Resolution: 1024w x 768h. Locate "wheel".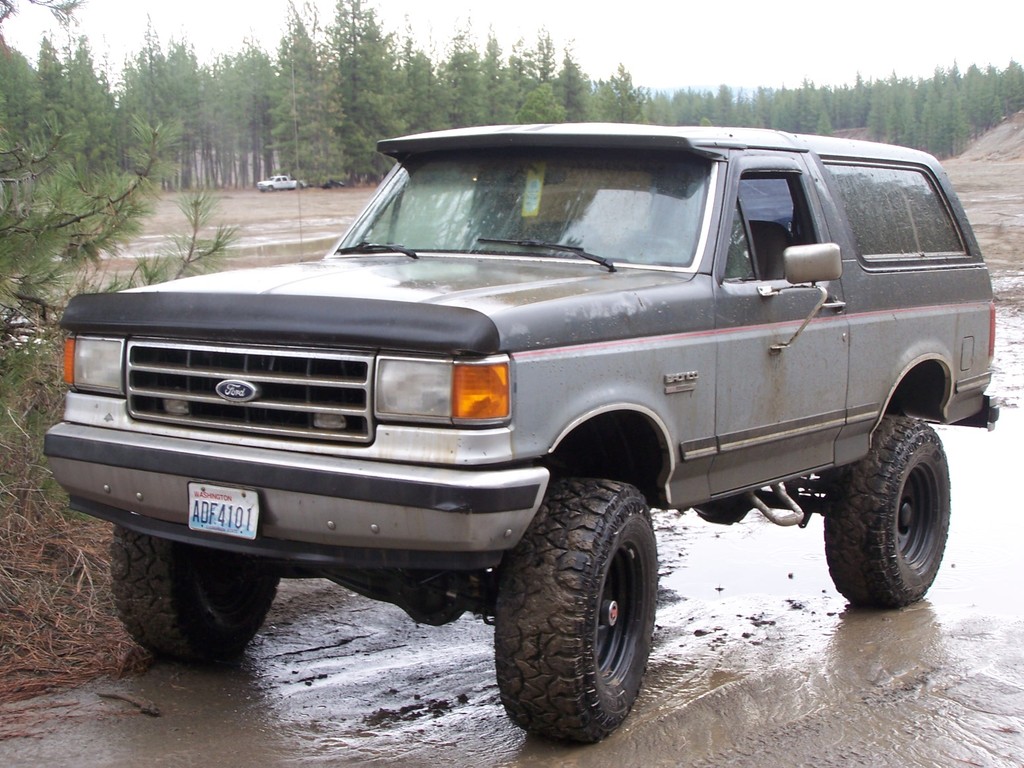
bbox=[112, 523, 280, 670].
